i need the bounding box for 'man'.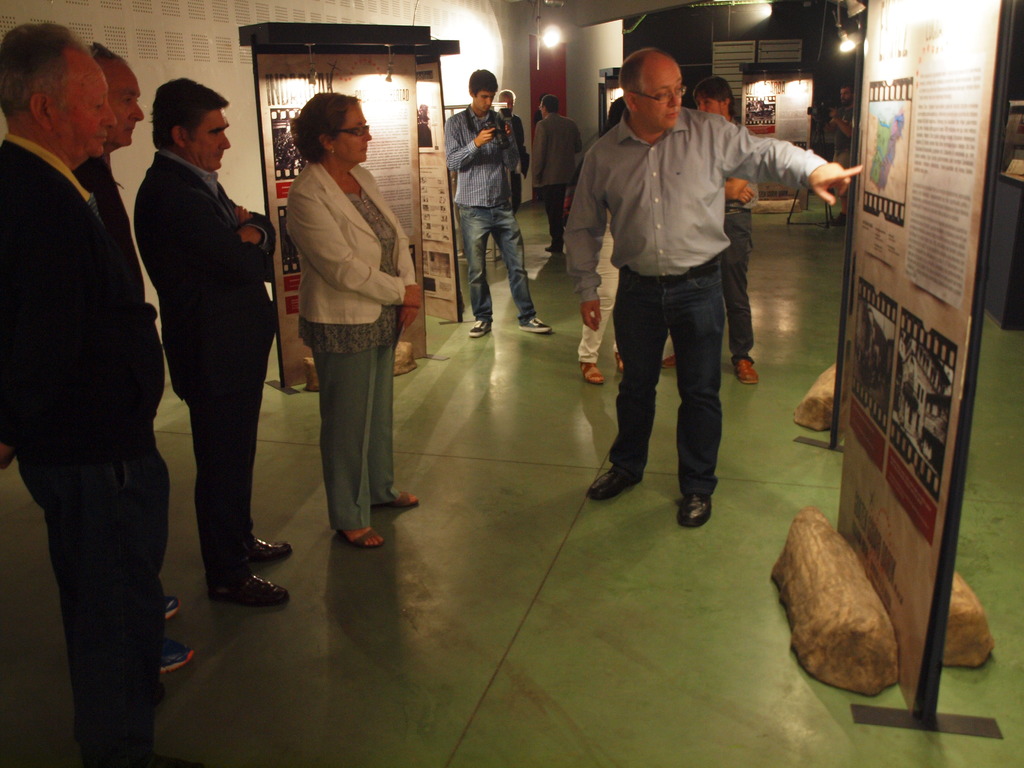
Here it is: {"left": 496, "top": 88, "right": 530, "bottom": 218}.
